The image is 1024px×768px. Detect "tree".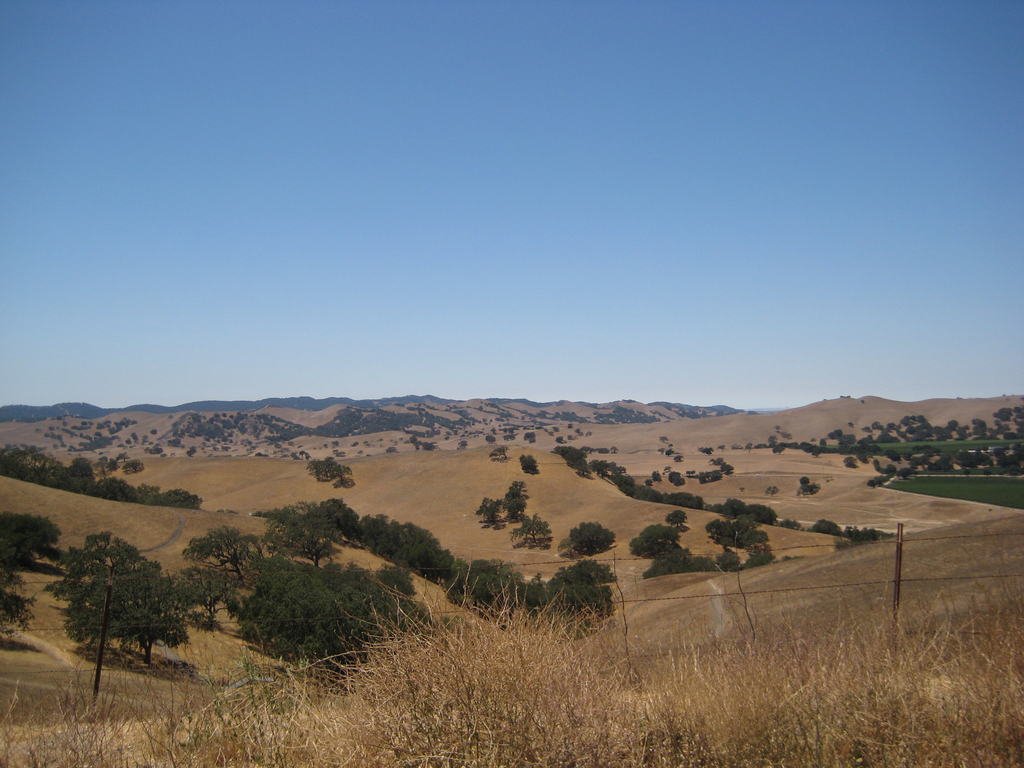
Detection: 504/481/531/520.
